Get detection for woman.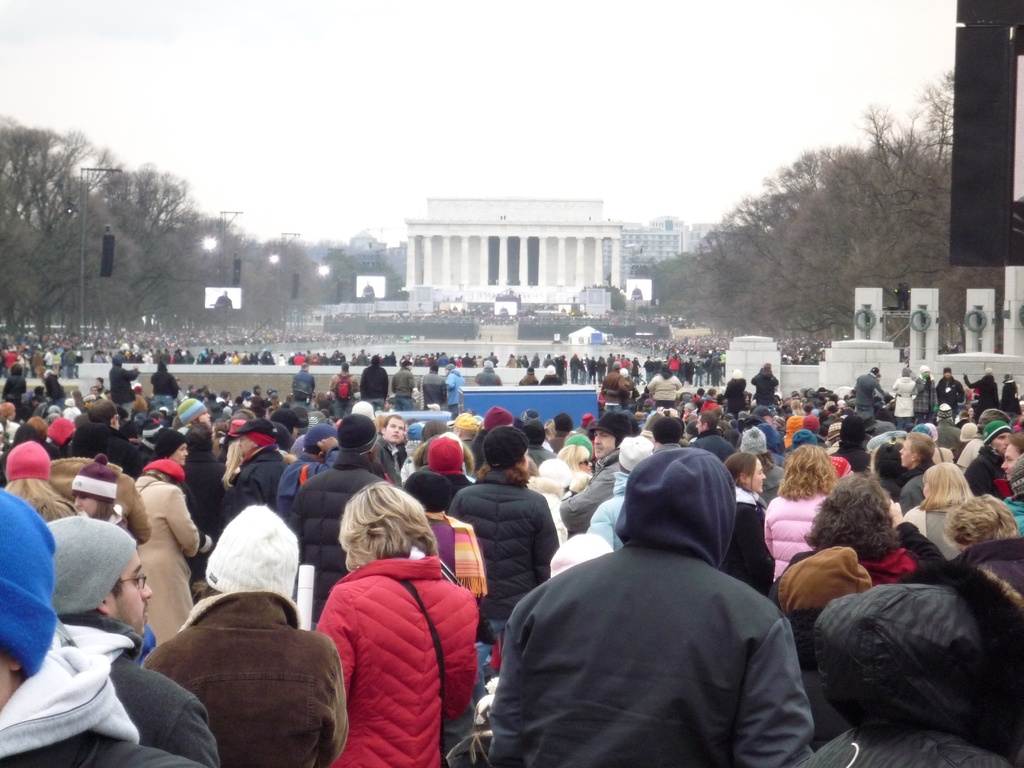
Detection: bbox(764, 444, 837, 586).
